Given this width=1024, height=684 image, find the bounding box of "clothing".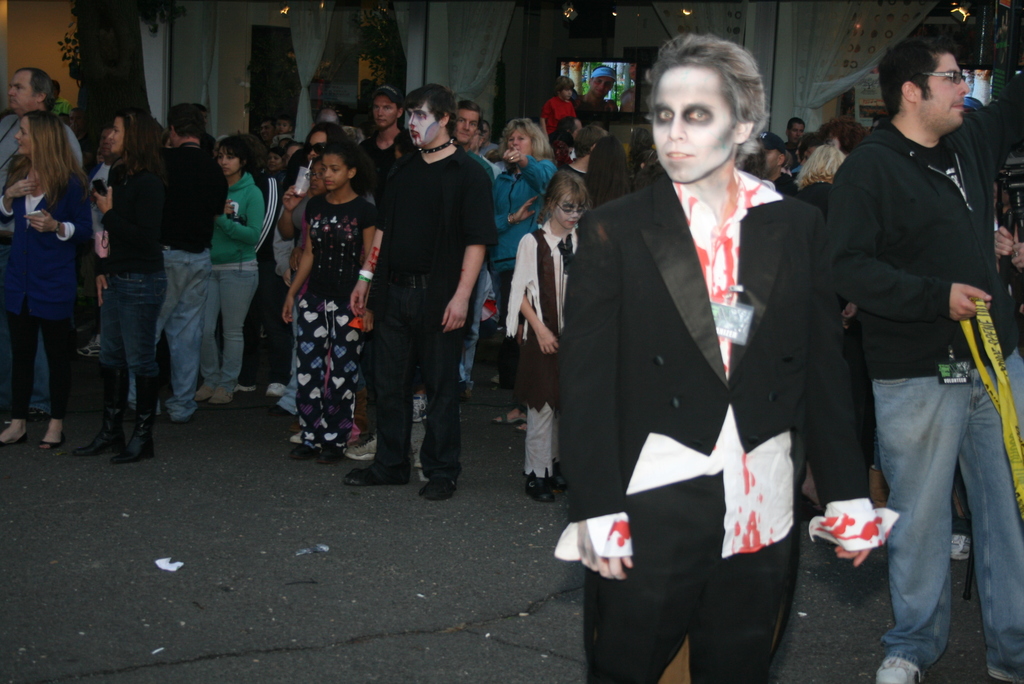
(552, 180, 902, 683).
